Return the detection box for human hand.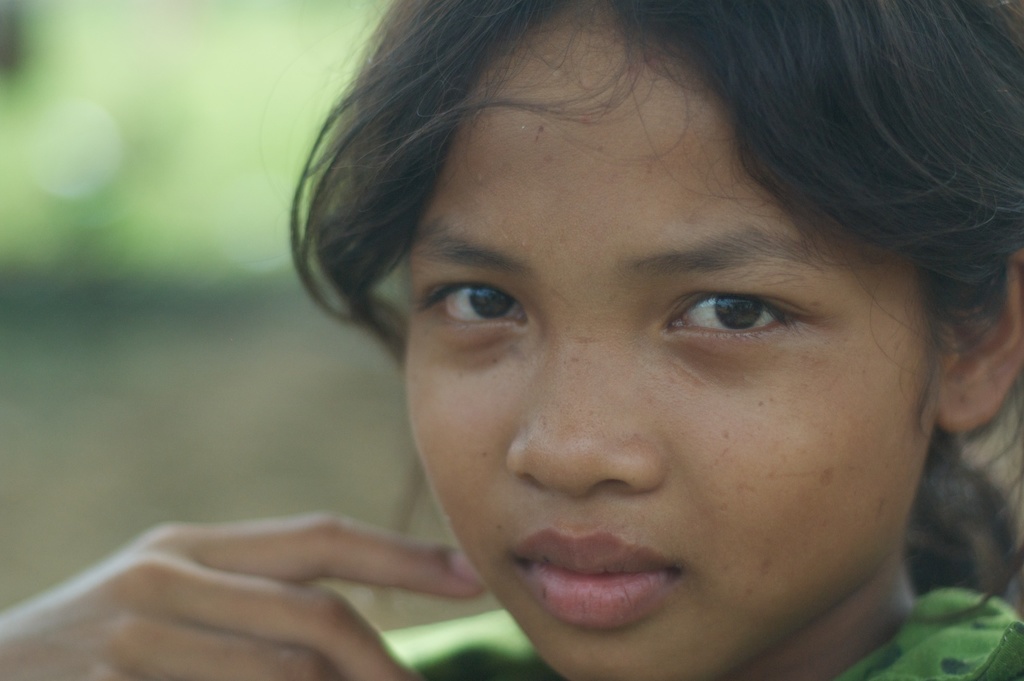
<bbox>64, 496, 474, 658</bbox>.
